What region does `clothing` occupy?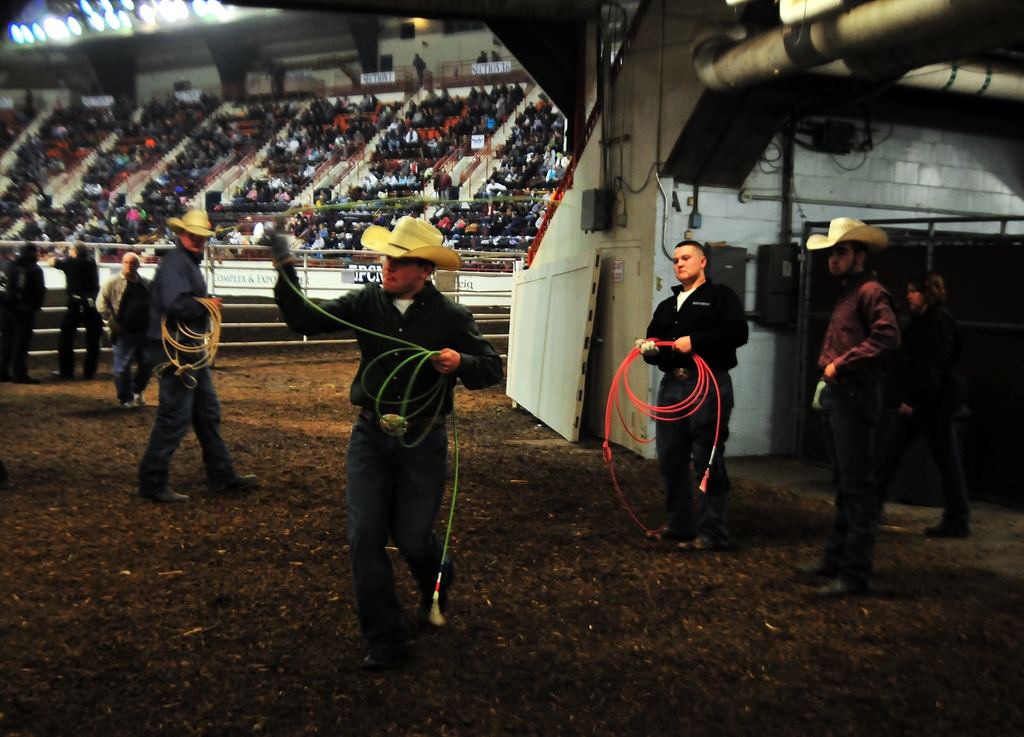
x1=96, y1=271, x2=152, y2=409.
